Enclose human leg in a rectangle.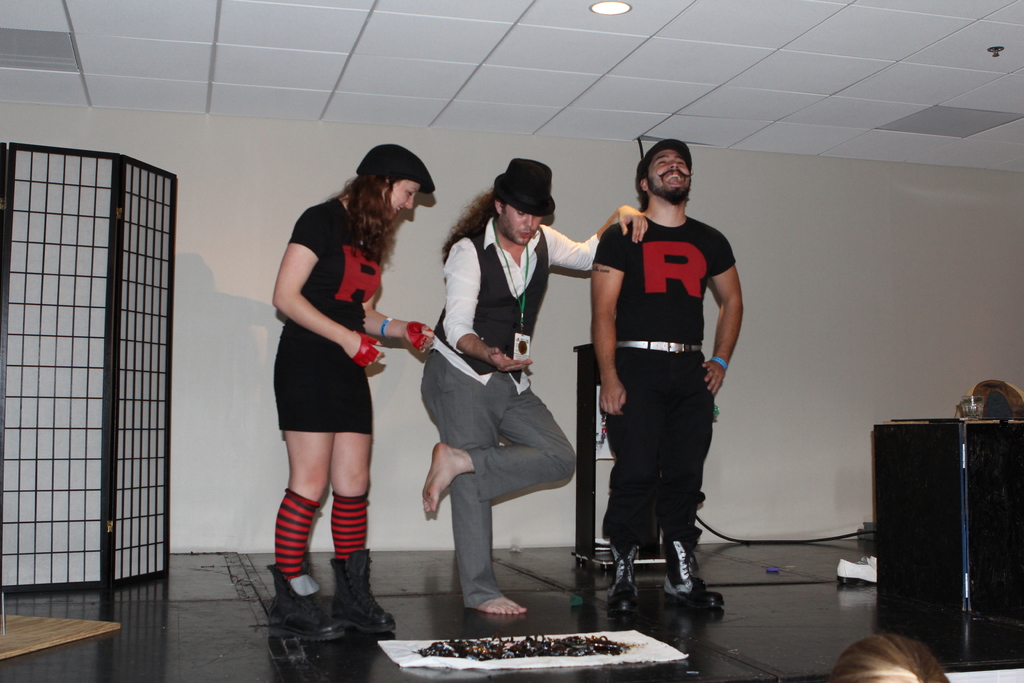
Rect(652, 360, 716, 608).
